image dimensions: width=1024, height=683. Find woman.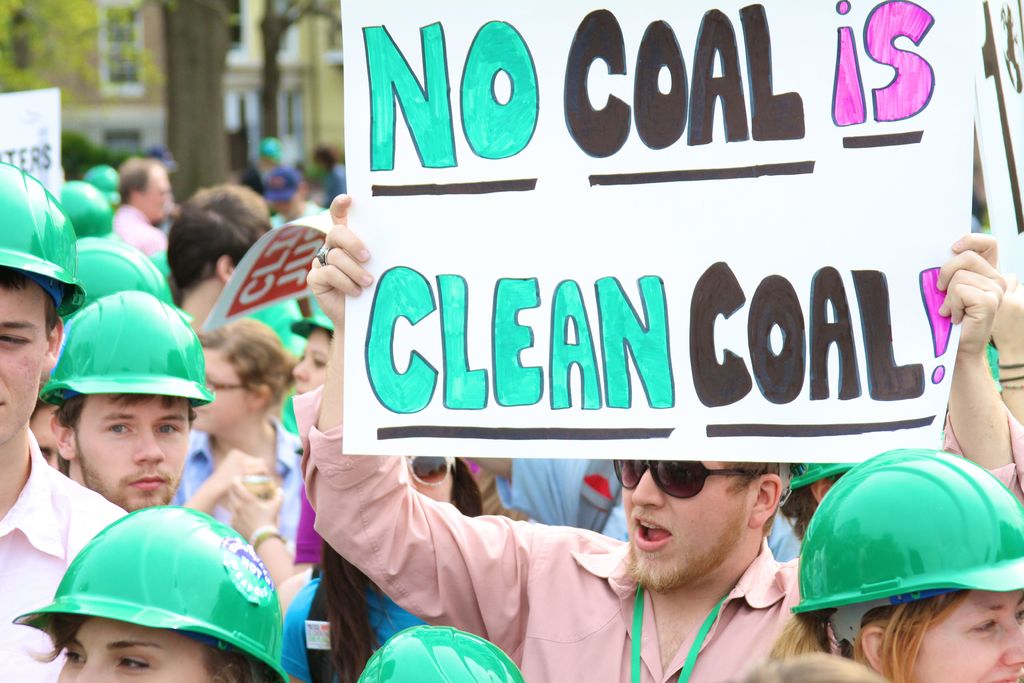
region(762, 429, 1023, 673).
